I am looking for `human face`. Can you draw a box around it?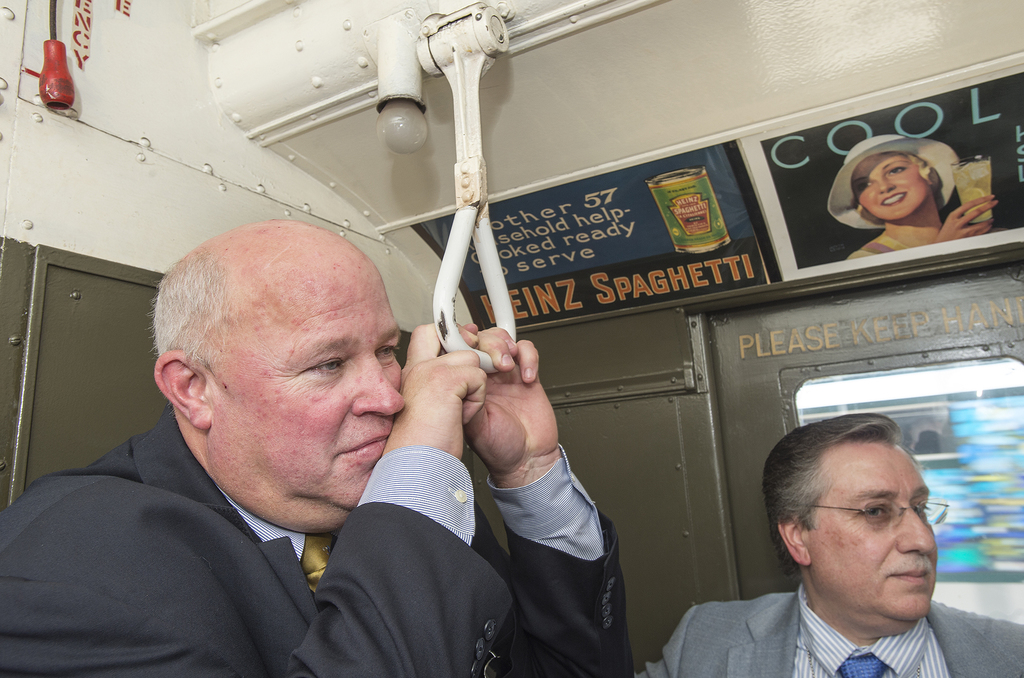
Sure, the bounding box is <box>844,158,932,221</box>.
